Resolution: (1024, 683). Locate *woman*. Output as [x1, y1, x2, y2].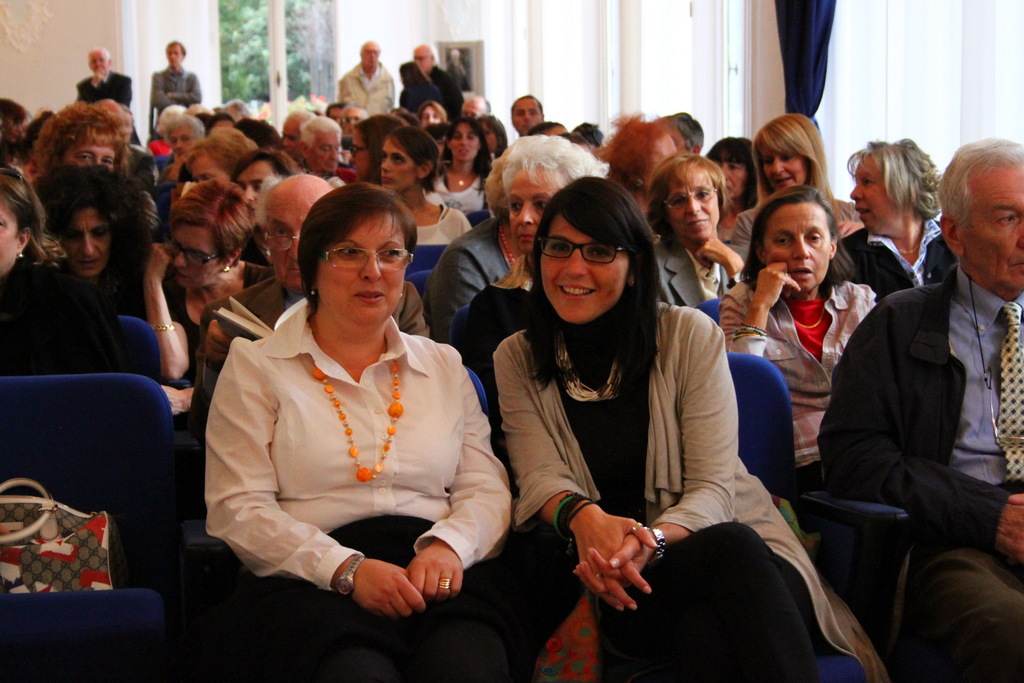
[489, 173, 870, 682].
